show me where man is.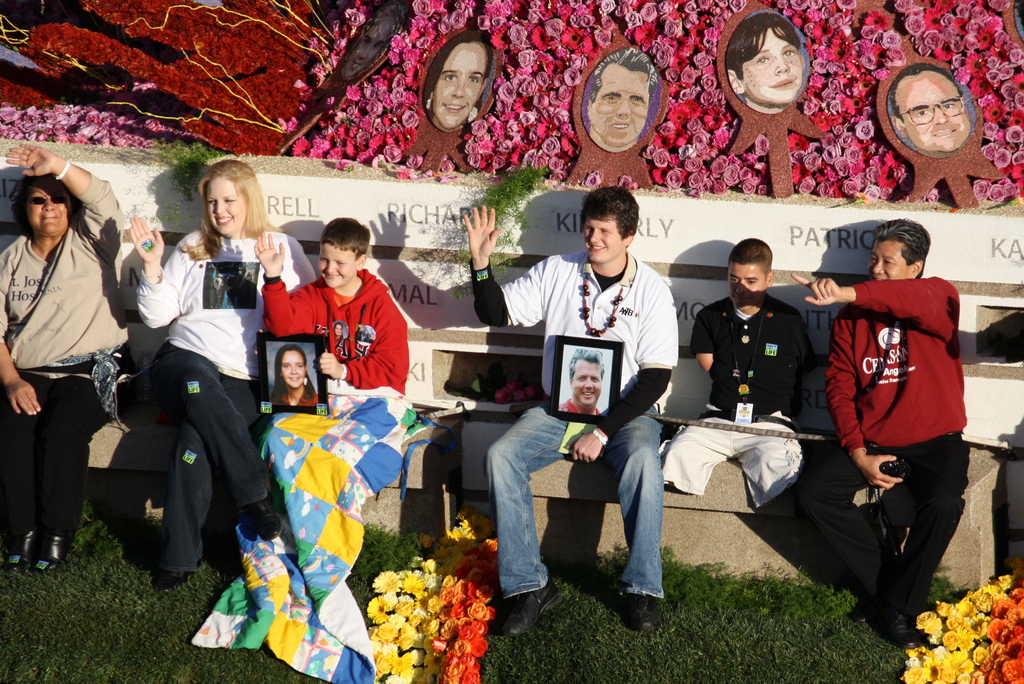
man is at Rect(792, 212, 966, 644).
